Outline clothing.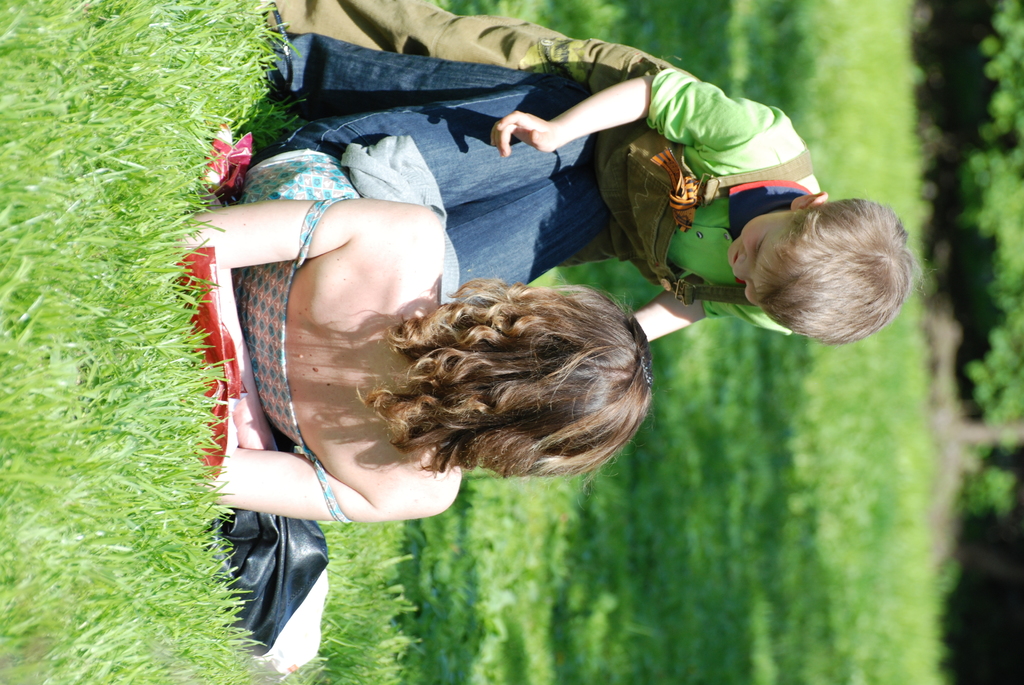
Outline: locate(236, 159, 364, 530).
